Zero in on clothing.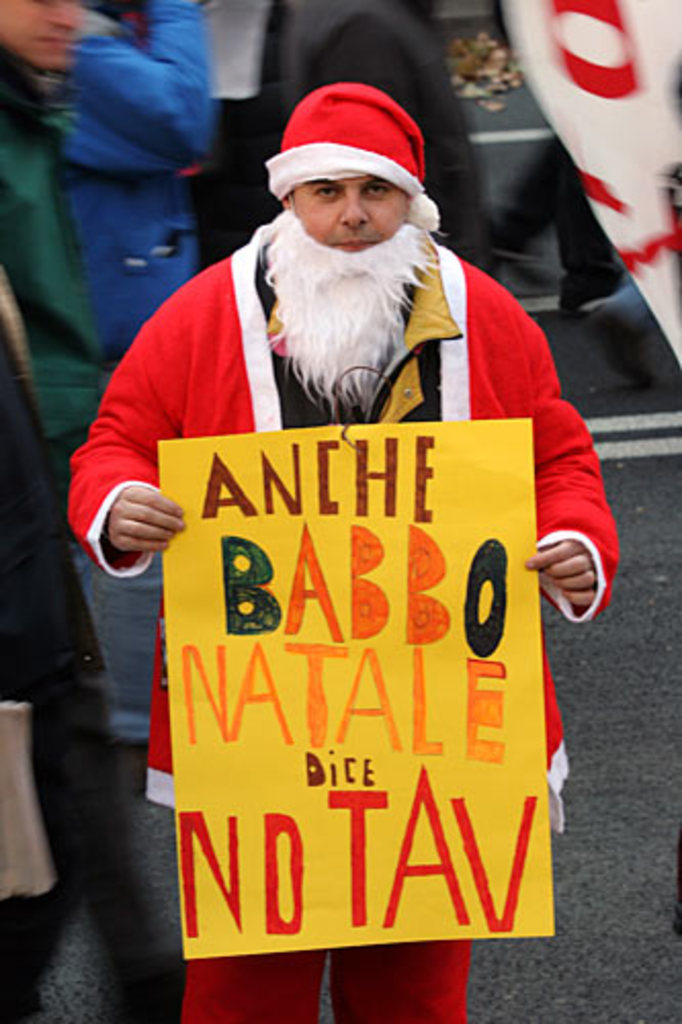
Zeroed in: detection(0, 270, 186, 1022).
